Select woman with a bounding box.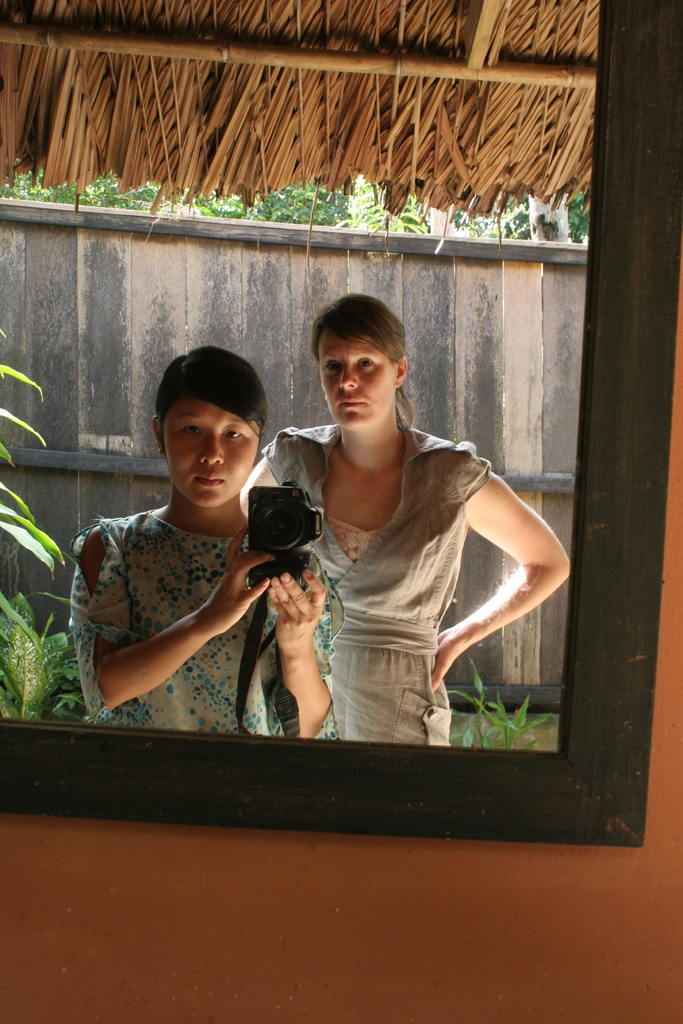
{"x1": 61, "y1": 345, "x2": 339, "y2": 735}.
